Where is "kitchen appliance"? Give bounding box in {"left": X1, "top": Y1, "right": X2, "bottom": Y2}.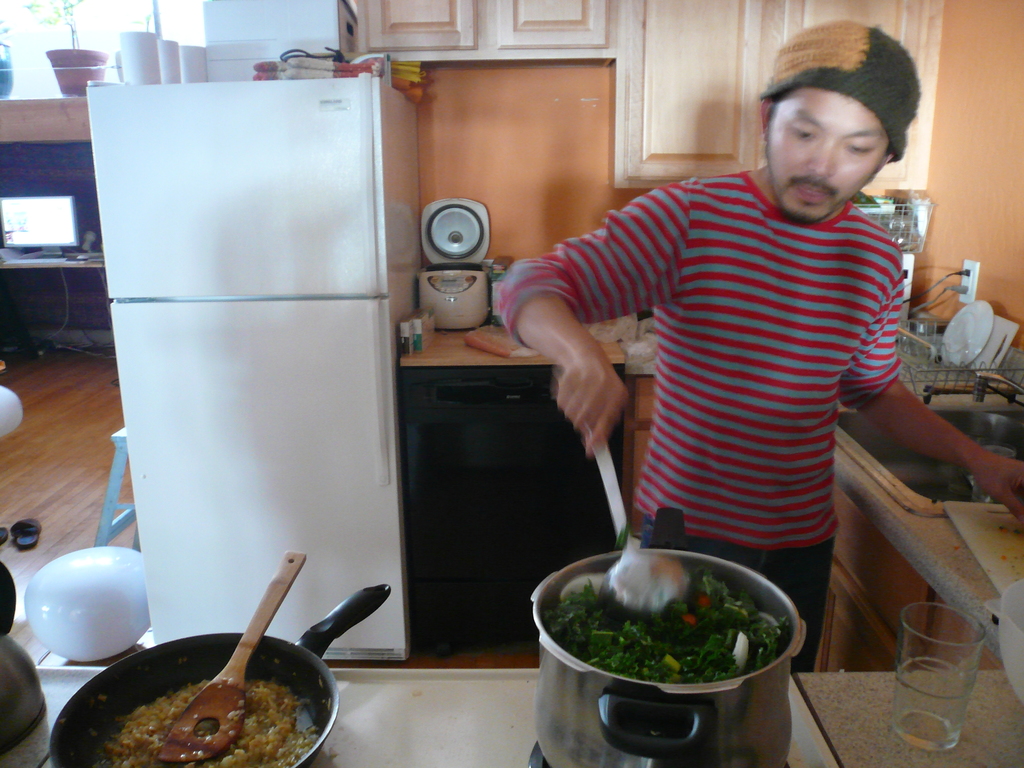
{"left": 0, "top": 561, "right": 48, "bottom": 746}.
